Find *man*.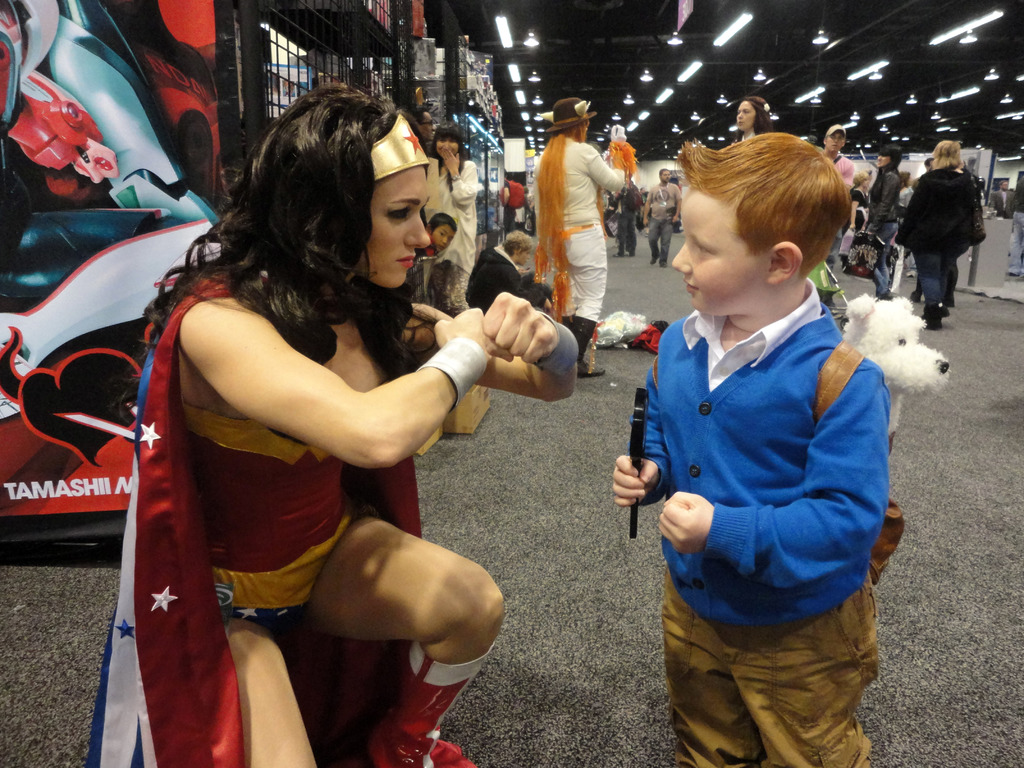
820, 127, 854, 196.
